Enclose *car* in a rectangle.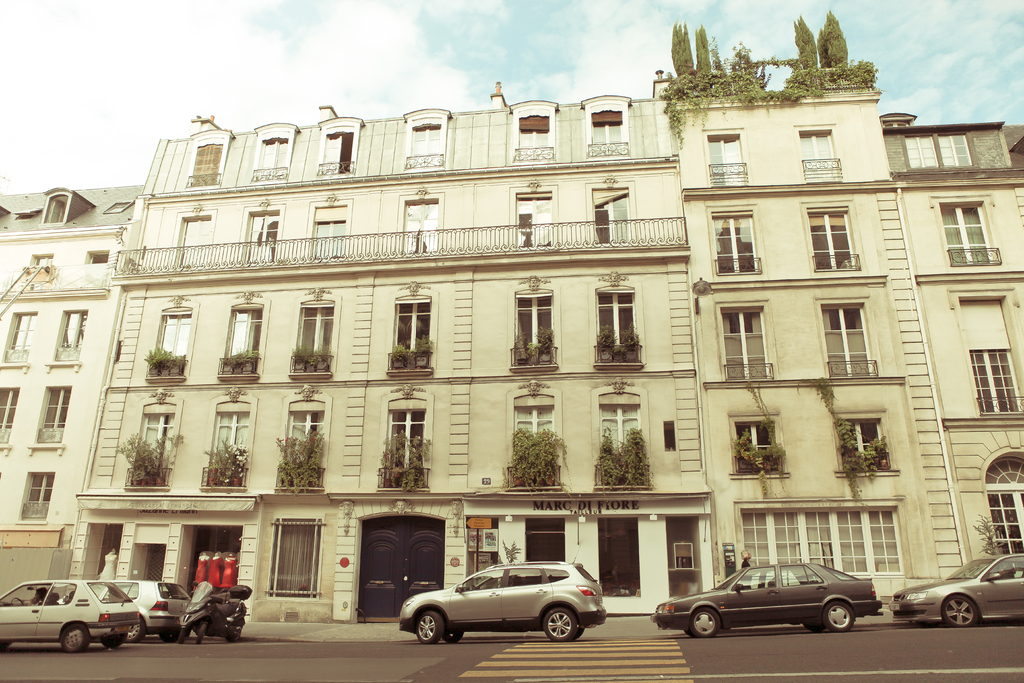
<box>91,577,192,645</box>.
